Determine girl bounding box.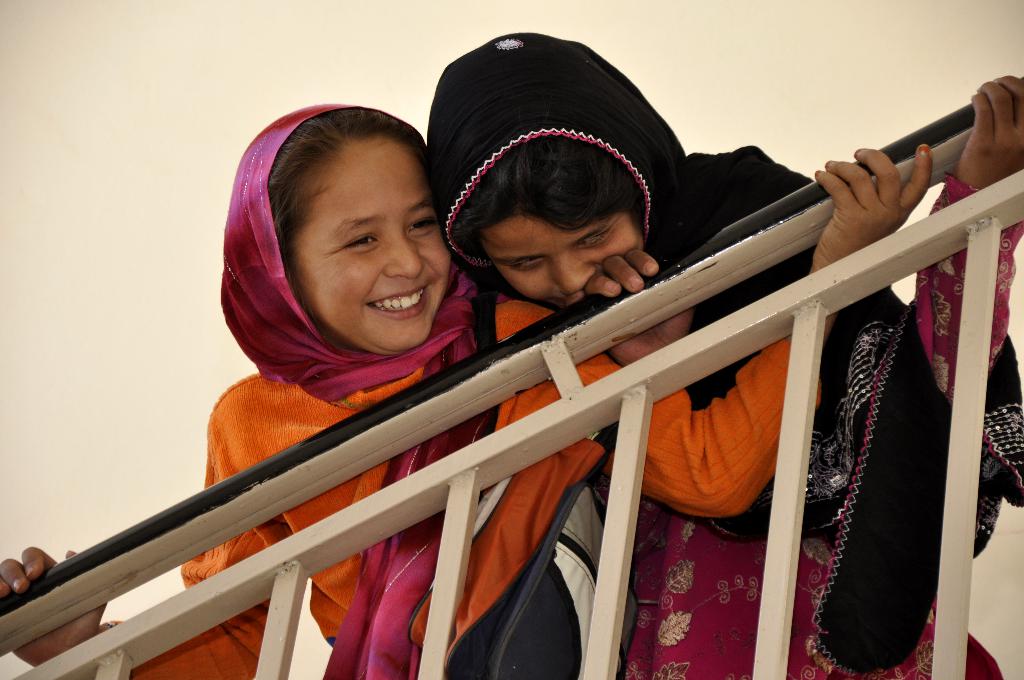
Determined: bbox(0, 105, 932, 679).
